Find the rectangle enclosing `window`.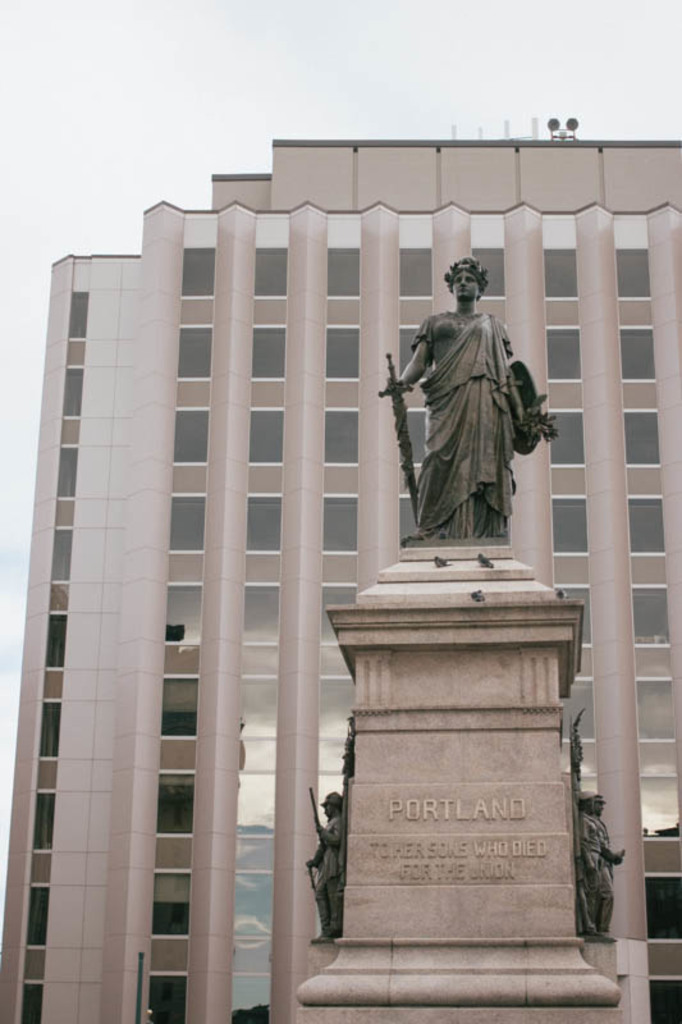
[x1=251, y1=408, x2=285, y2=463].
